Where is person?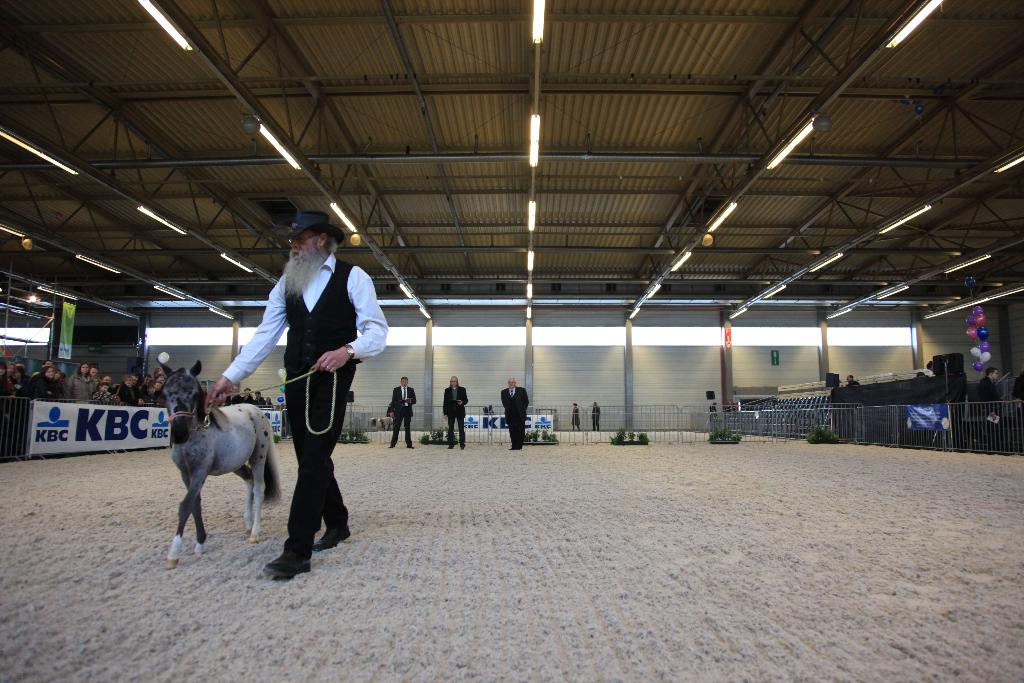
(x1=588, y1=396, x2=601, y2=431).
